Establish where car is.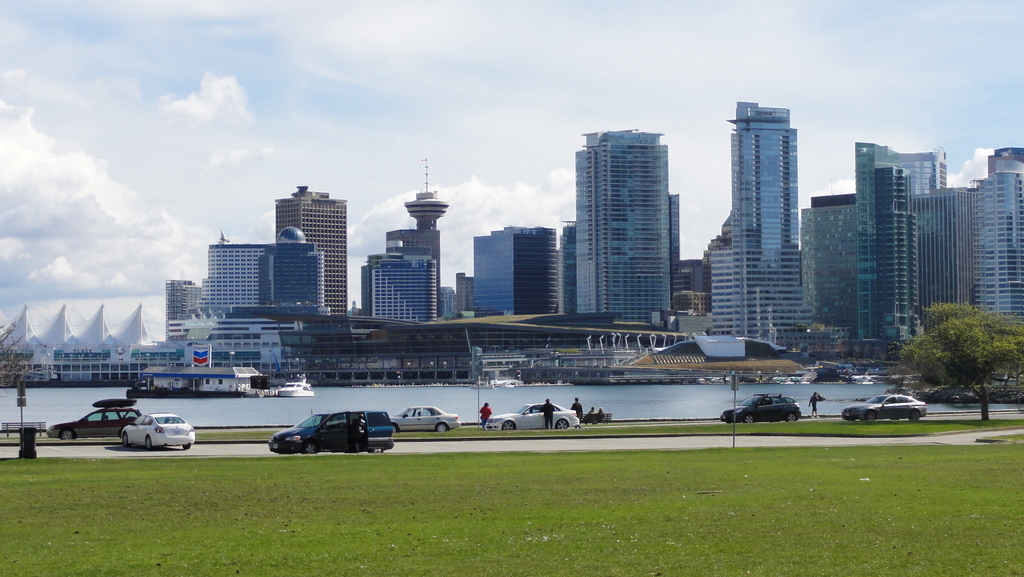
Established at (x1=483, y1=402, x2=580, y2=430).
